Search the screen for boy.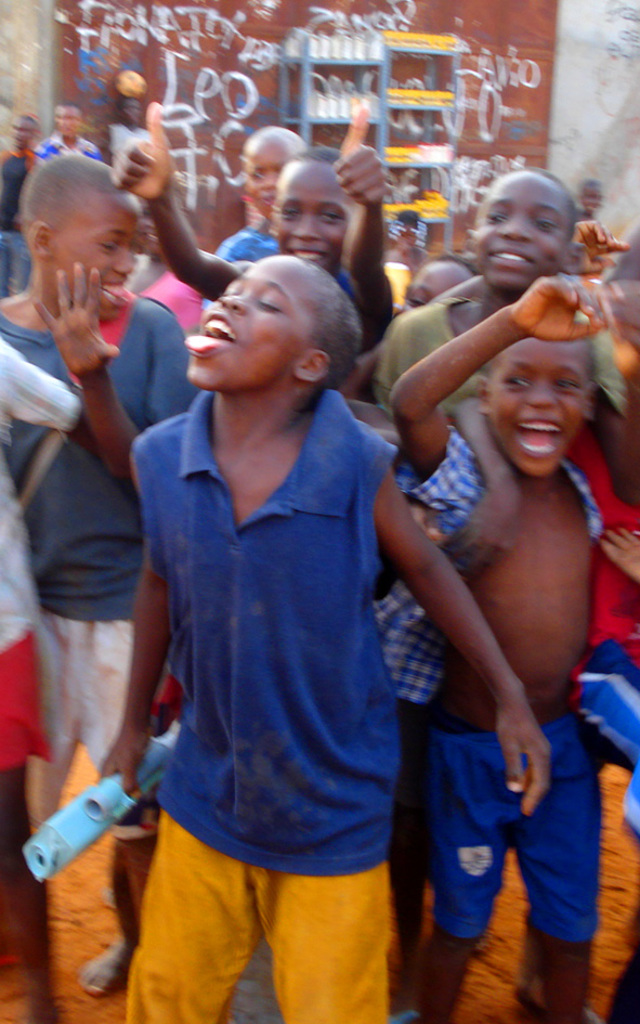
Found at left=44, top=99, right=94, bottom=154.
